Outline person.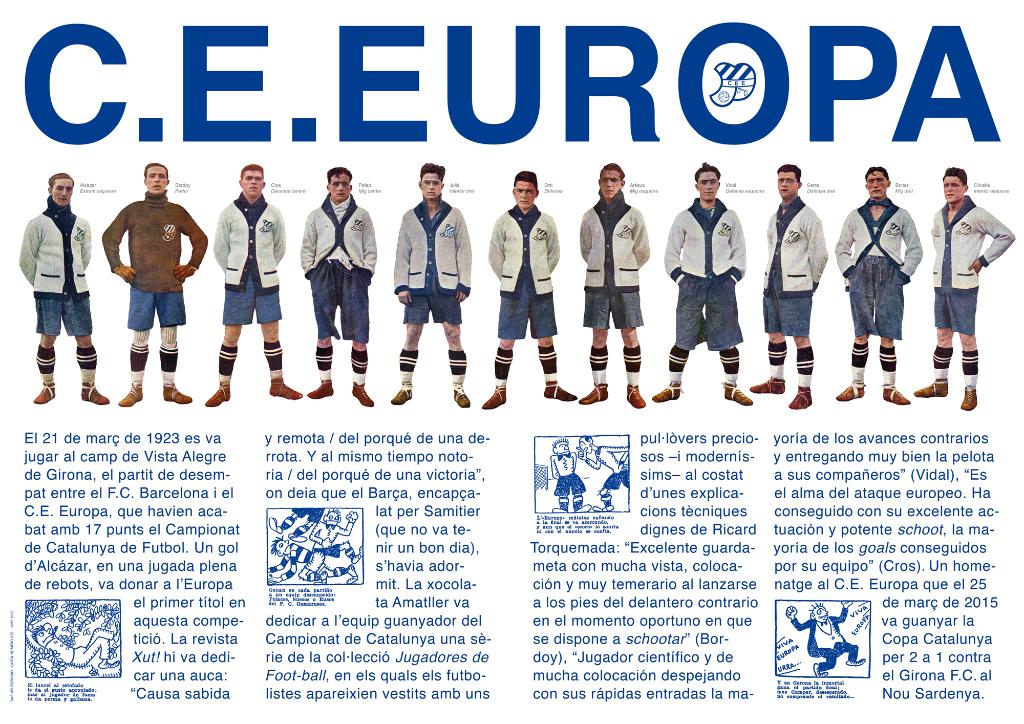
Outline: 483 170 572 408.
